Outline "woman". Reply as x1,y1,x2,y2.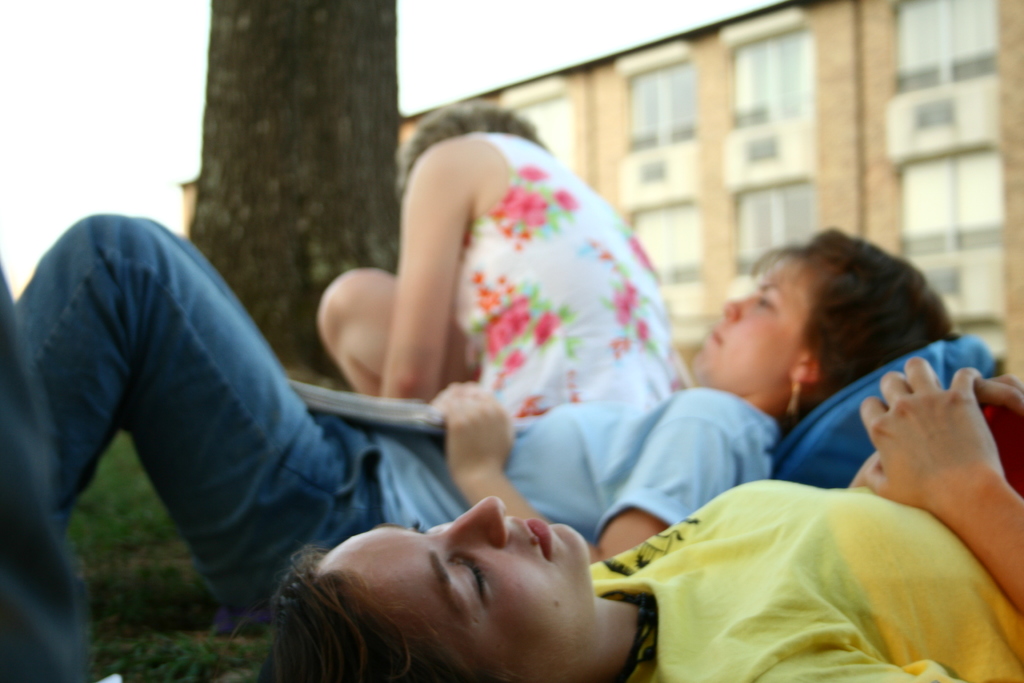
317,100,680,424.
